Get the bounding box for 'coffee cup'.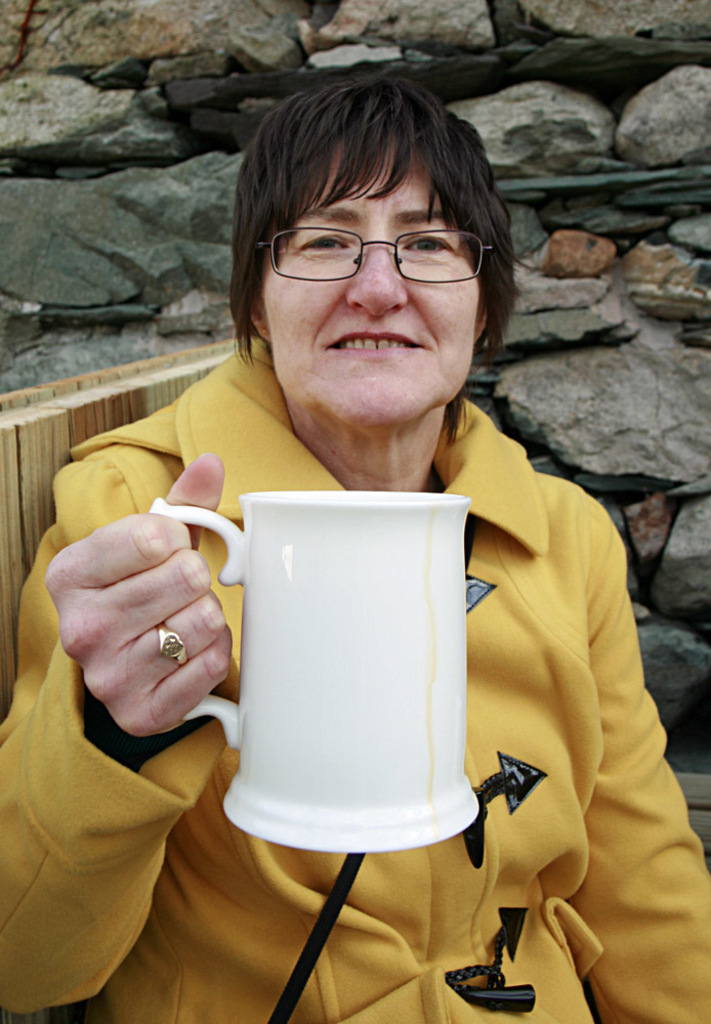
box(145, 496, 480, 852).
